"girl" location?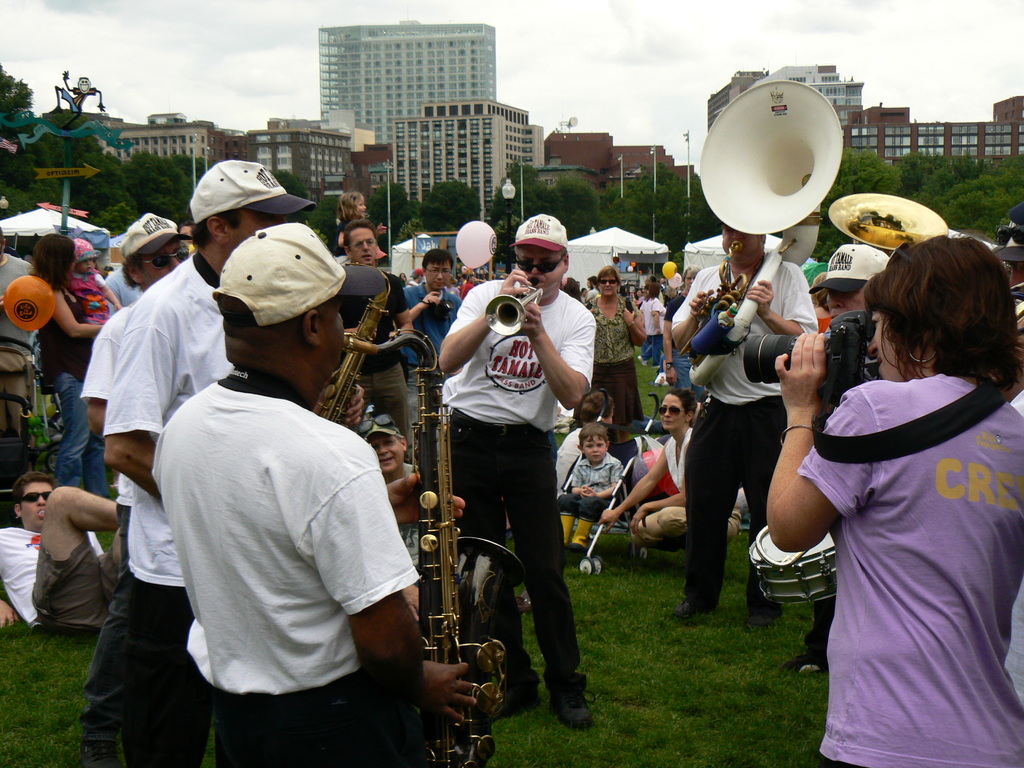
BBox(59, 238, 124, 339)
